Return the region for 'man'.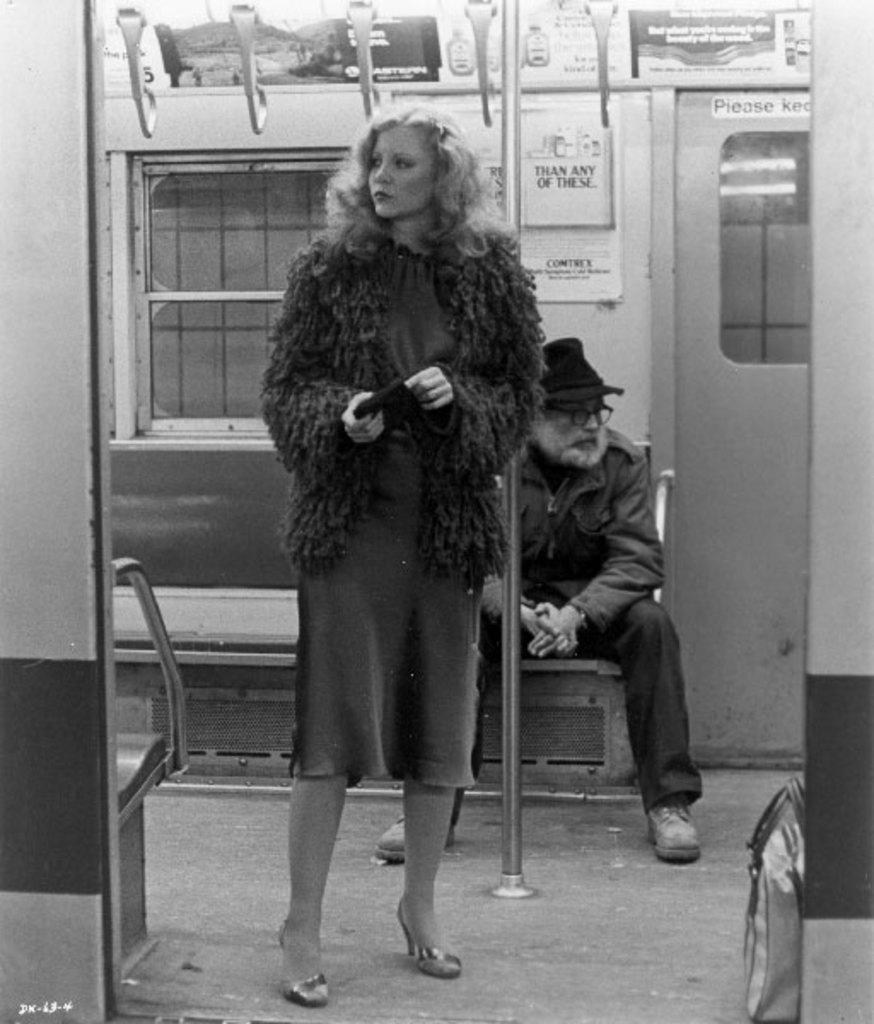
rect(488, 319, 717, 853).
